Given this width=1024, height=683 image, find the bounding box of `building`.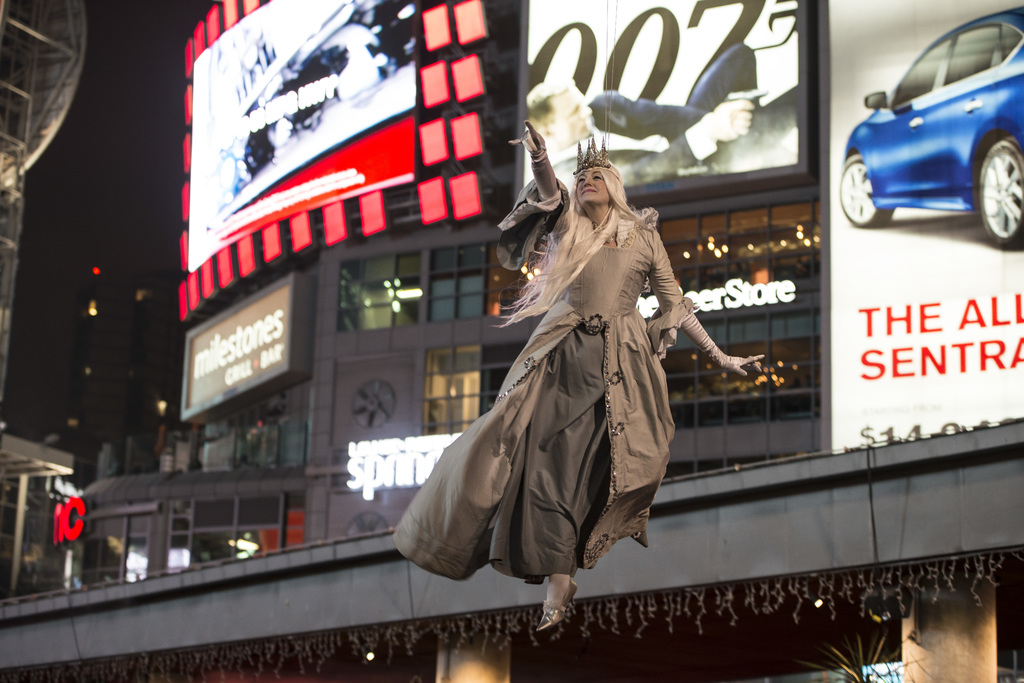
region(0, 0, 1023, 682).
